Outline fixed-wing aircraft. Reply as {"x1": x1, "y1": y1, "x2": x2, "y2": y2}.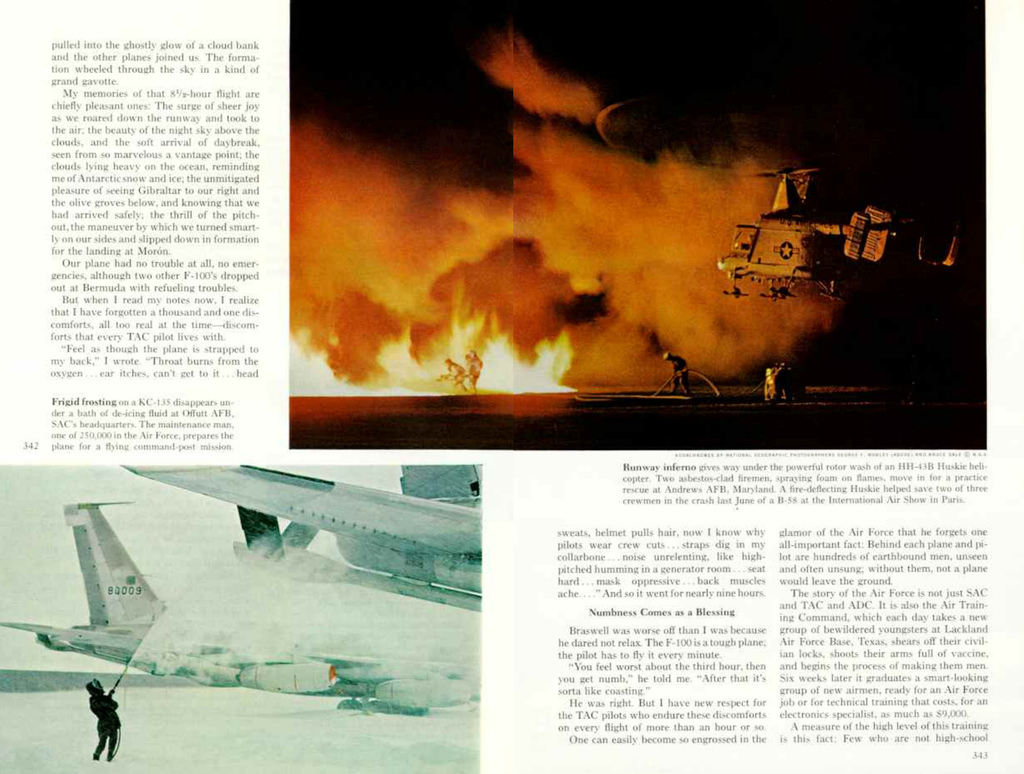
{"x1": 0, "y1": 497, "x2": 478, "y2": 711}.
